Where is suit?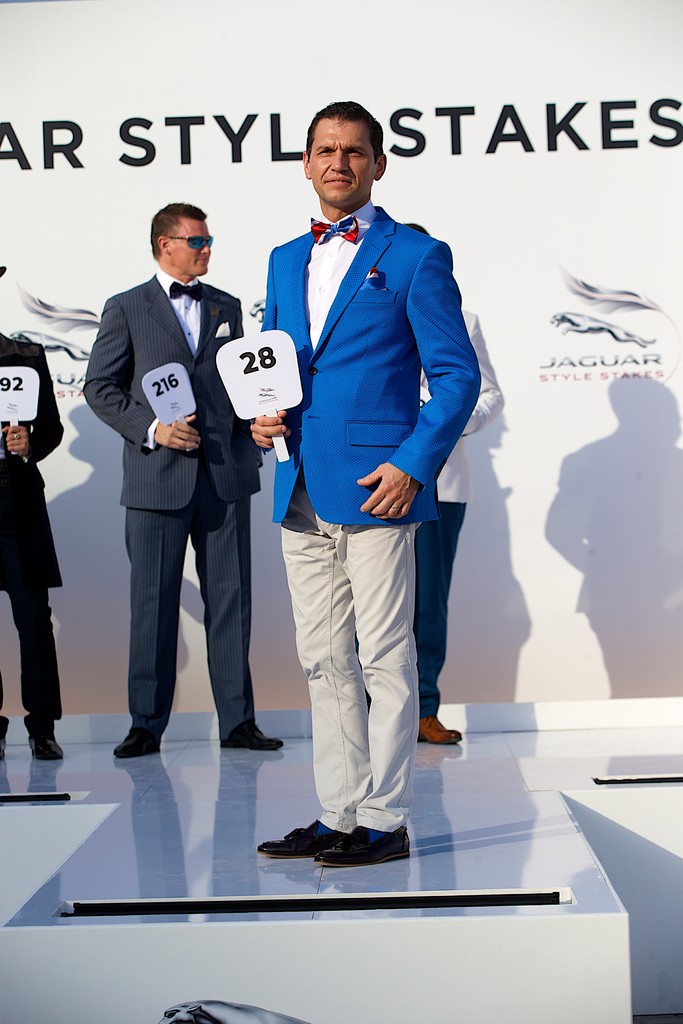
box(261, 207, 478, 834).
